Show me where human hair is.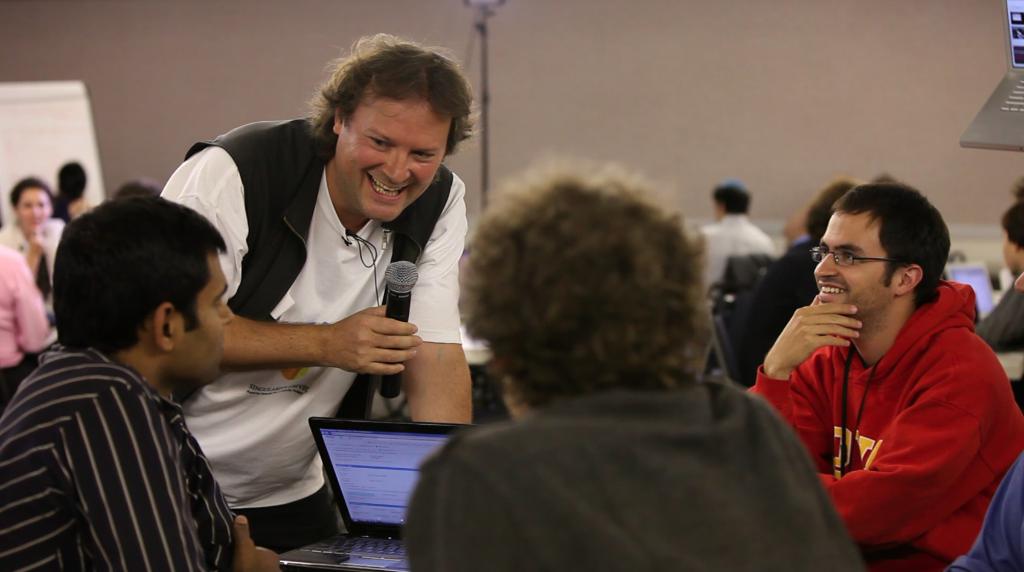
human hair is at x1=829, y1=180, x2=954, y2=305.
